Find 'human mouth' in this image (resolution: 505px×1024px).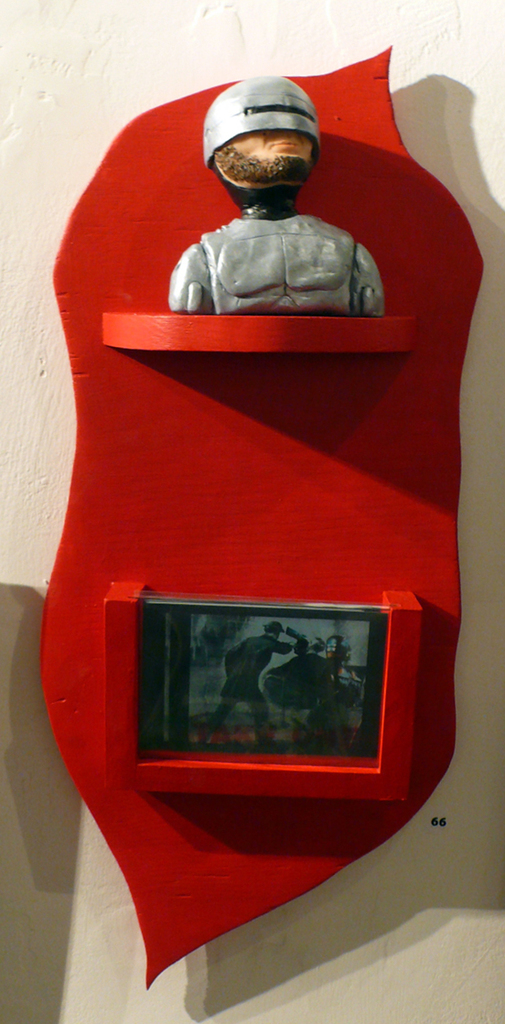
pyautogui.locateOnScreen(263, 136, 305, 153).
